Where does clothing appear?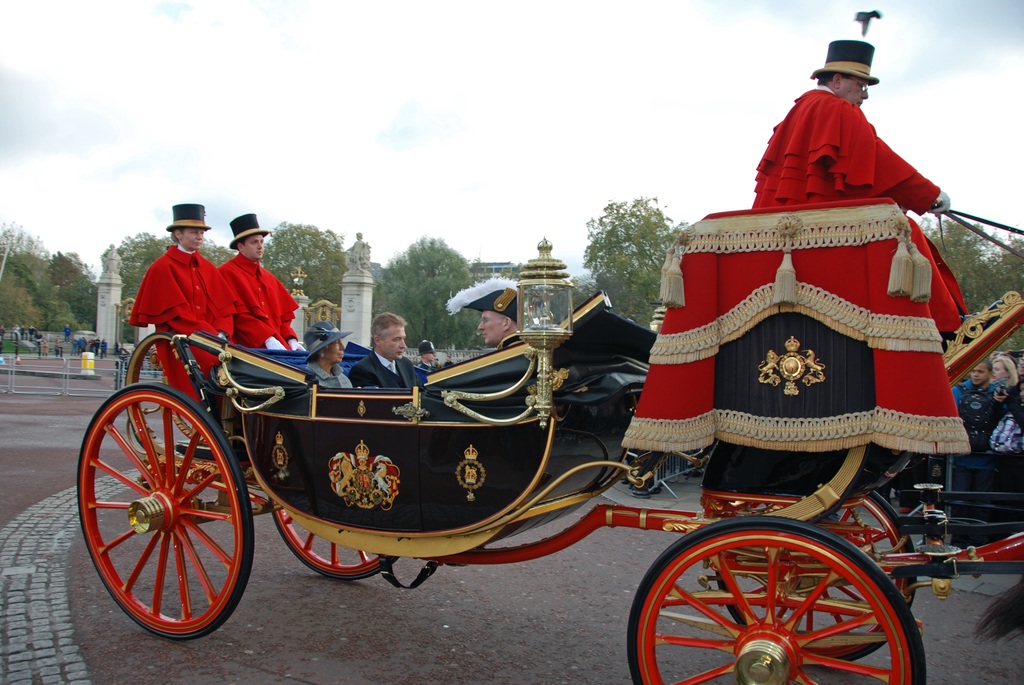
Appears at x1=499, y1=327, x2=527, y2=348.
